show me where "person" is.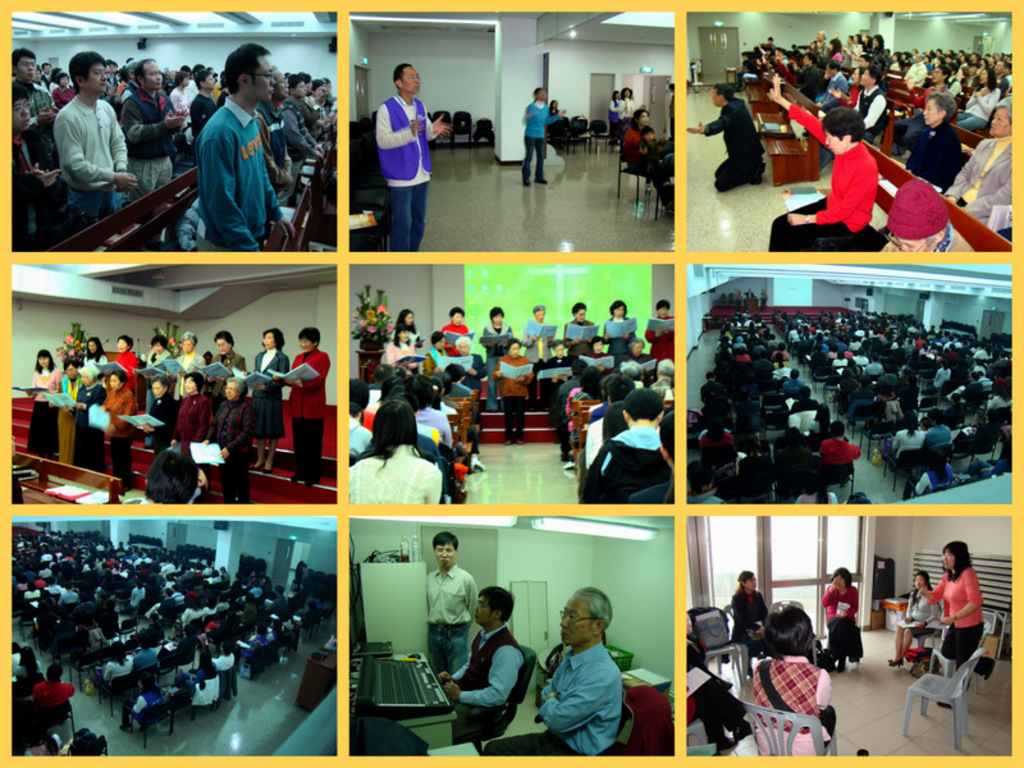
"person" is at pyautogui.locateOnScreen(480, 589, 621, 755).
